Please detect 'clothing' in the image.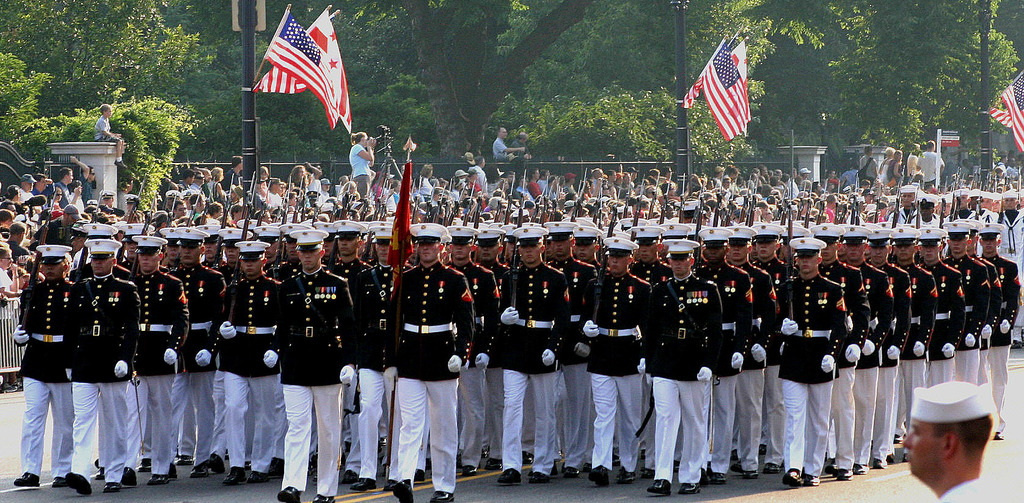
rect(490, 138, 511, 164).
